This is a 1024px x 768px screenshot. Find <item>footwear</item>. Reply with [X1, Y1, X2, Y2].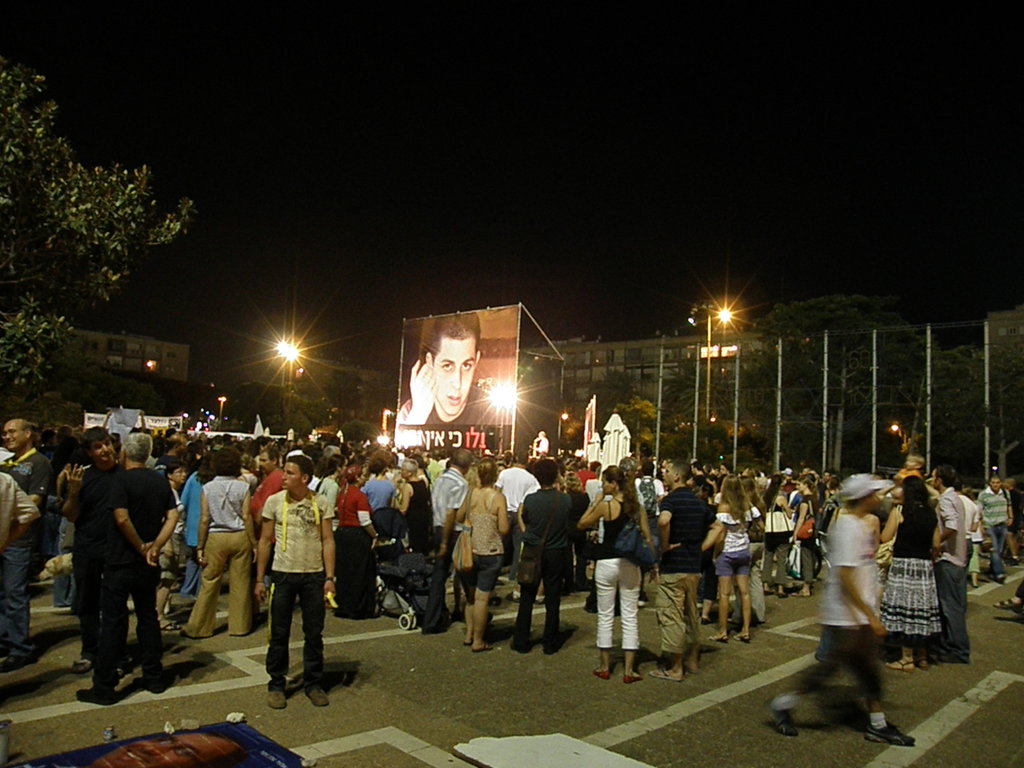
[582, 597, 600, 617].
